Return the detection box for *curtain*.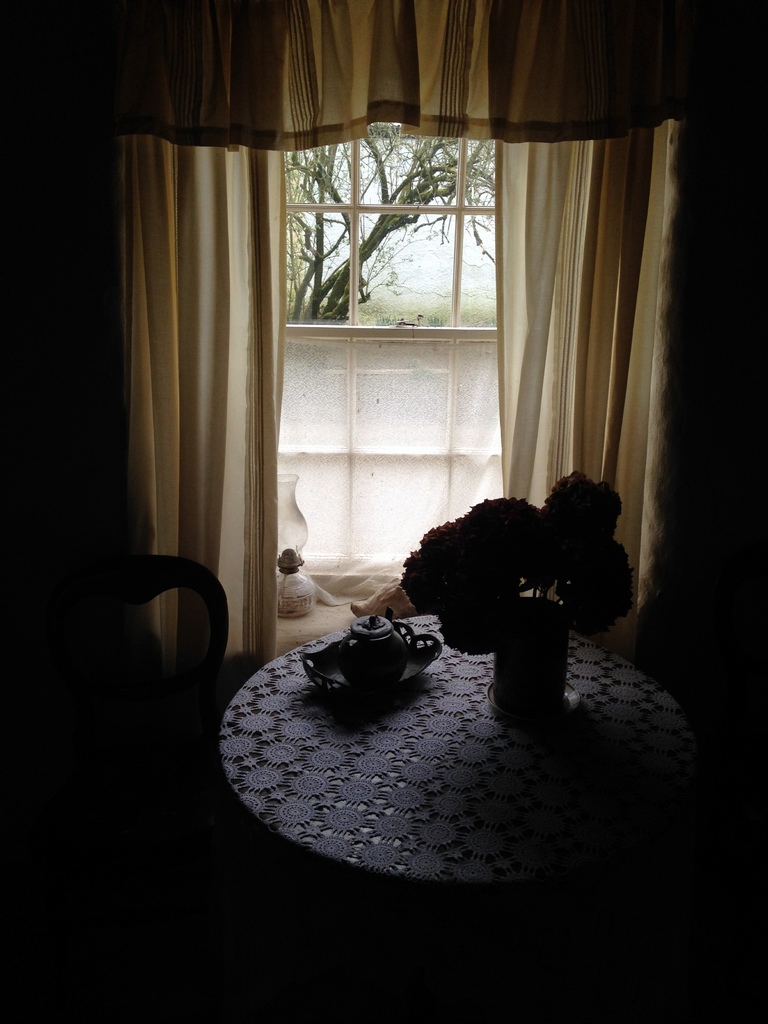
rect(100, 0, 701, 160).
